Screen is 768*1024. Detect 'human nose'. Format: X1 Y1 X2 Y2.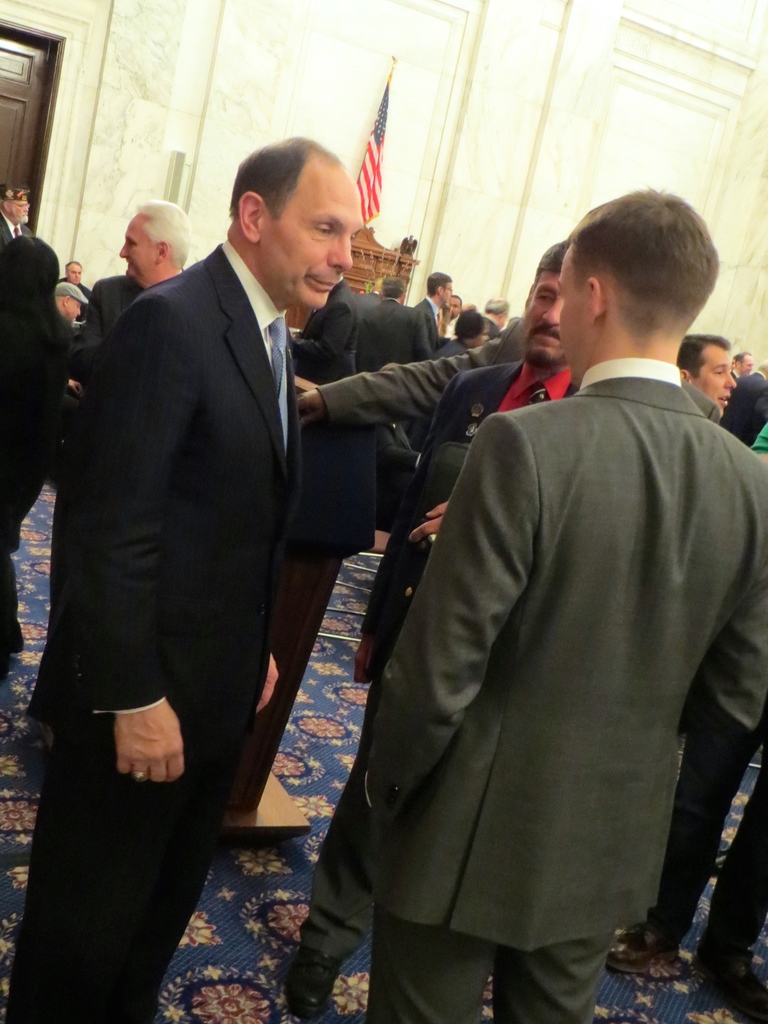
330 234 353 270.
